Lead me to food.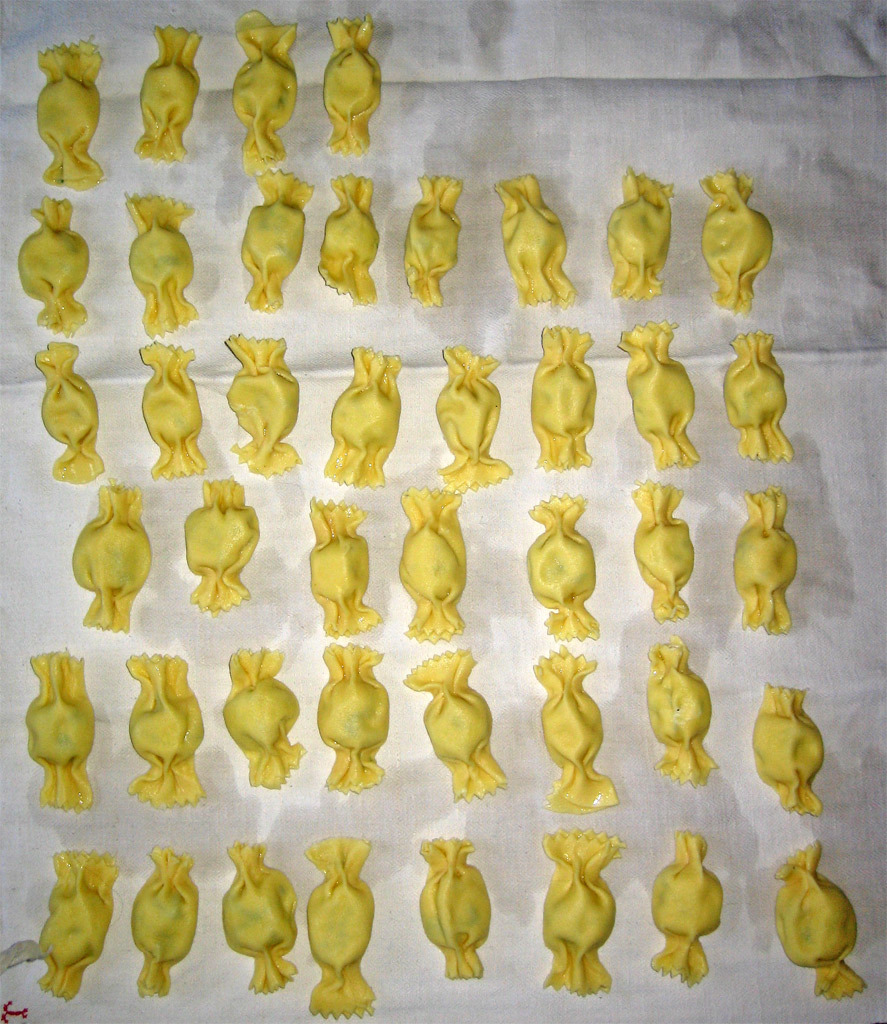
Lead to rect(543, 828, 626, 998).
